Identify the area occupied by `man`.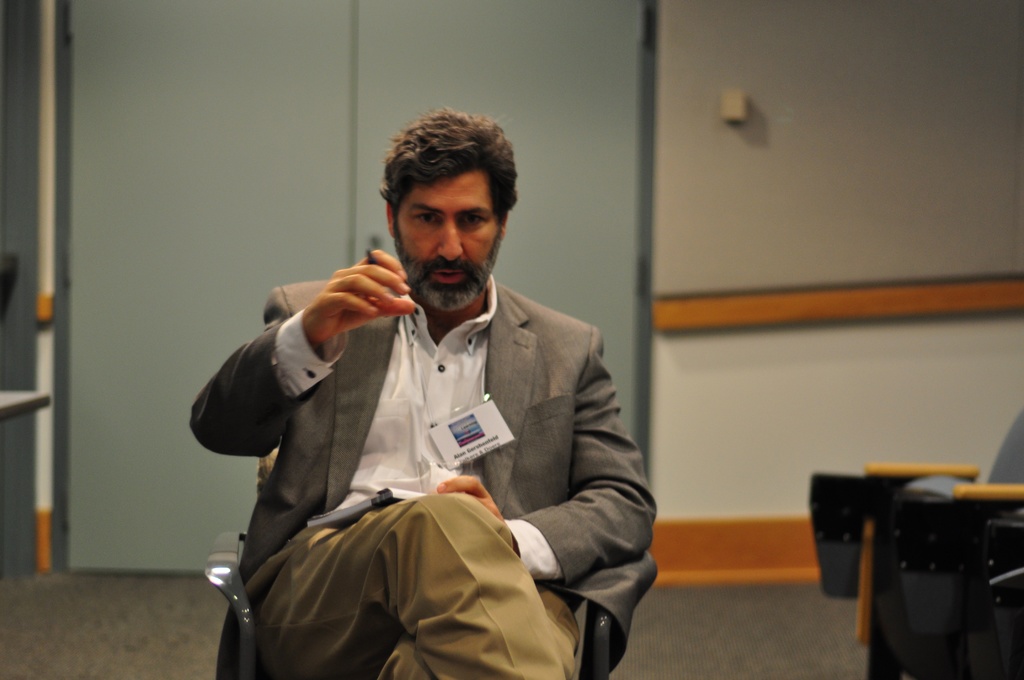
Area: 199/138/670/666.
